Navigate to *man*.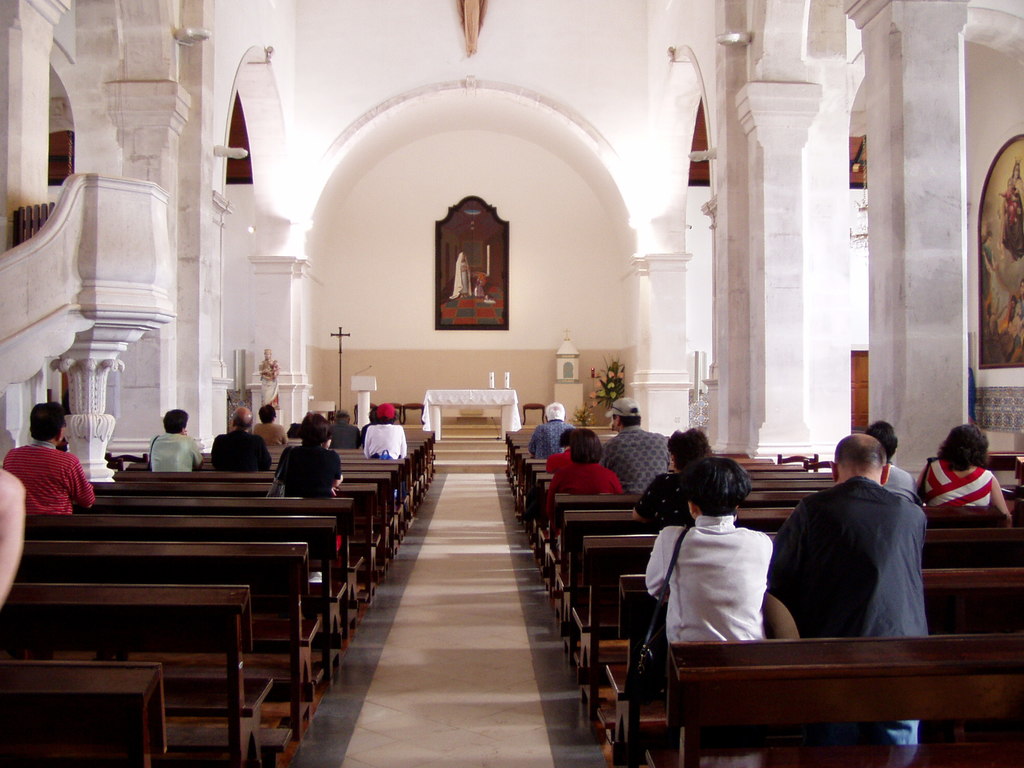
Navigation target: region(145, 404, 205, 477).
